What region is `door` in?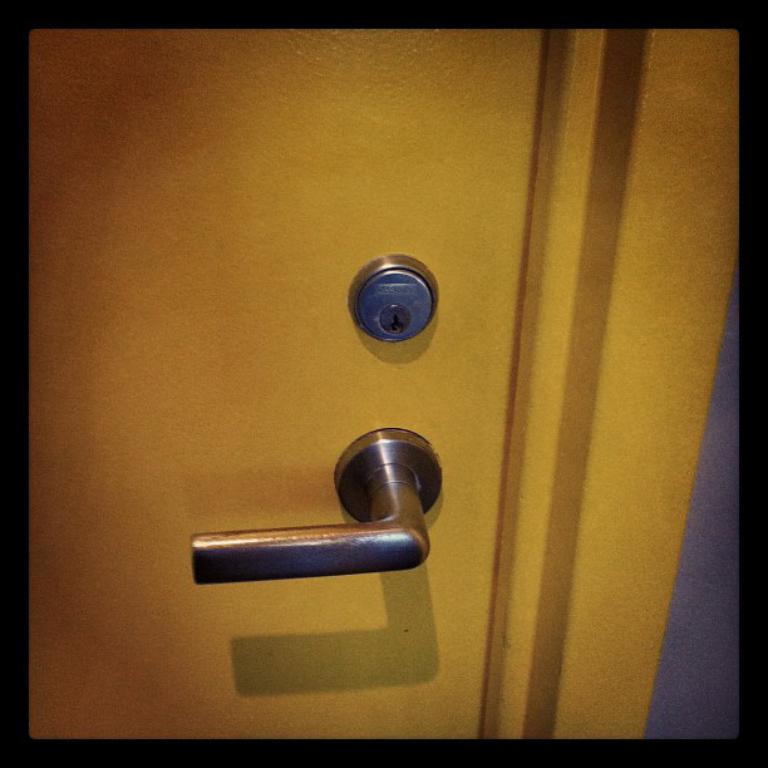
{"left": 21, "top": 19, "right": 552, "bottom": 743}.
